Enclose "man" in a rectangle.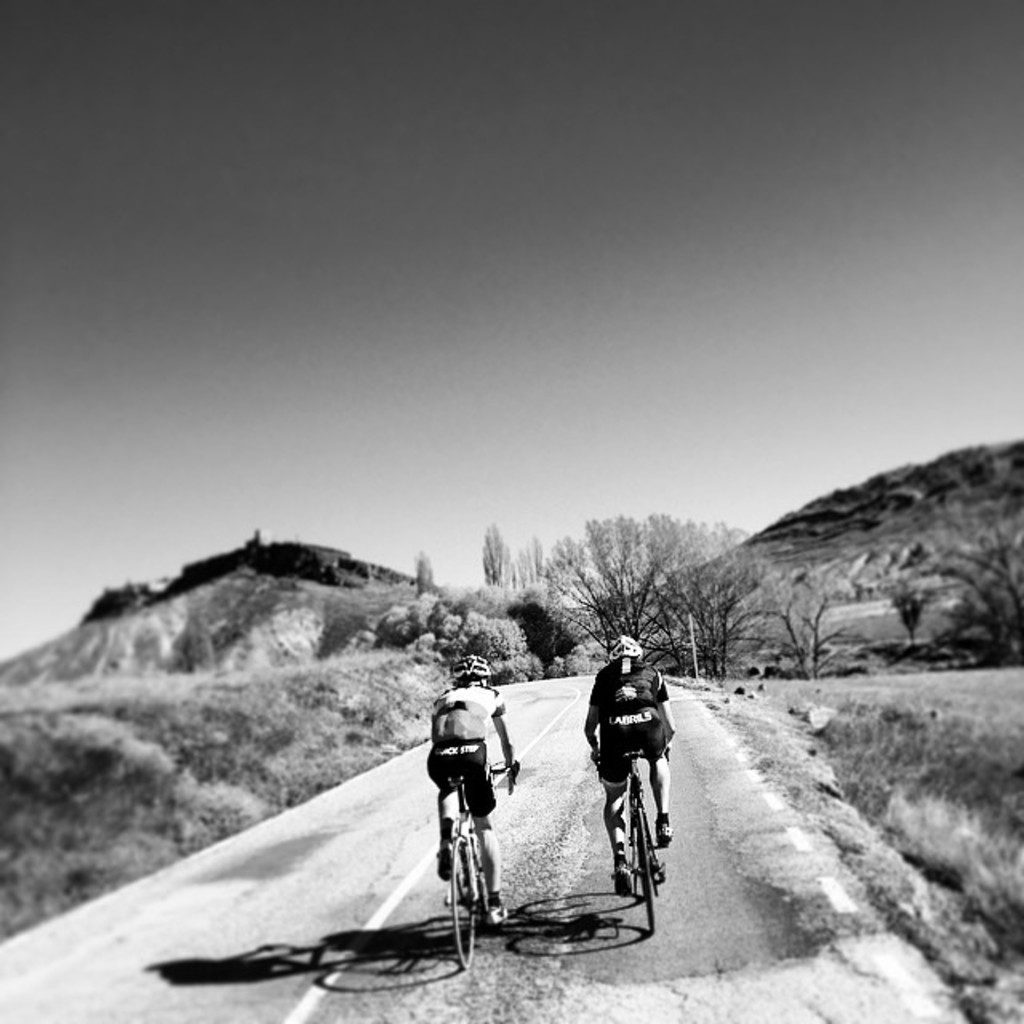
detection(570, 654, 690, 923).
